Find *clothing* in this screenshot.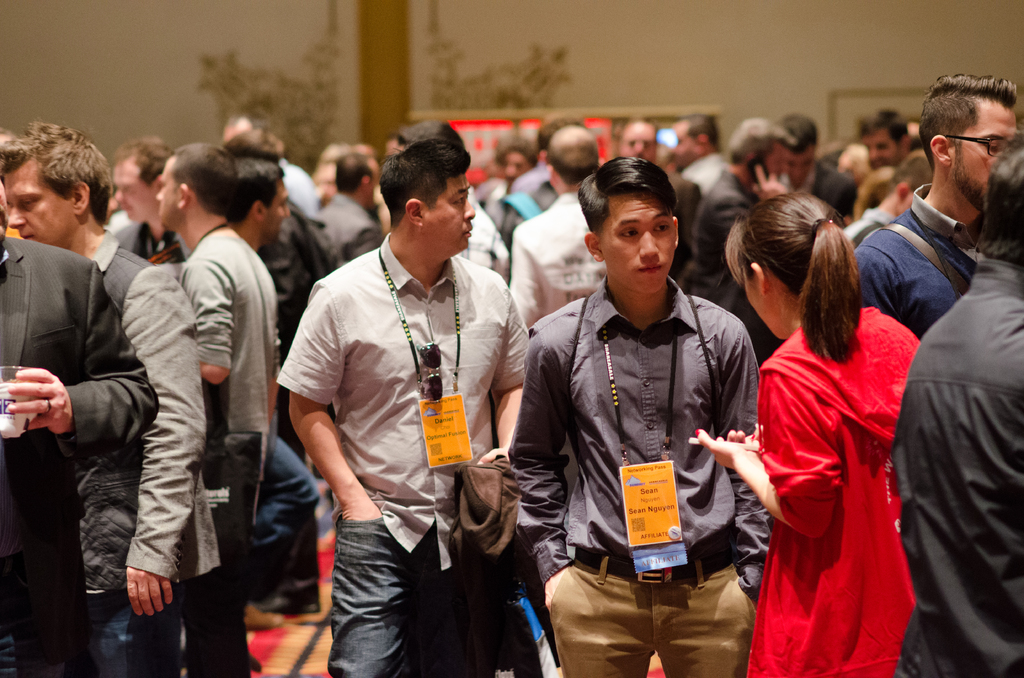
The bounding box for *clothing* is left=890, top=260, right=1023, bottom=677.
